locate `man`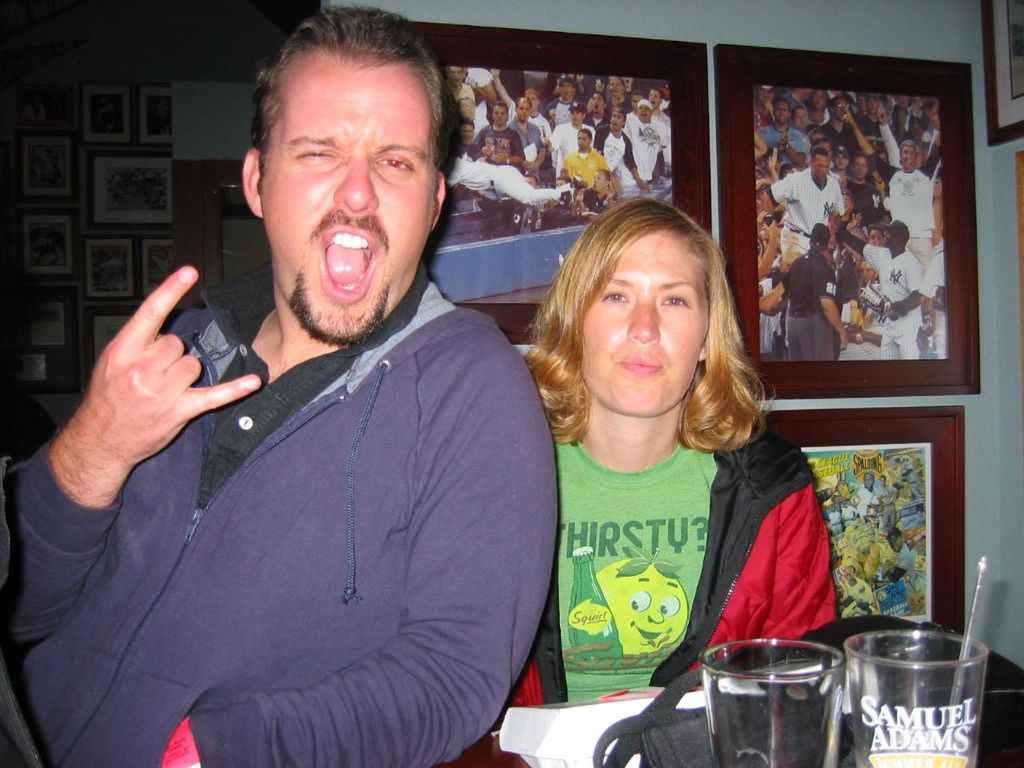
region(794, 102, 814, 138)
